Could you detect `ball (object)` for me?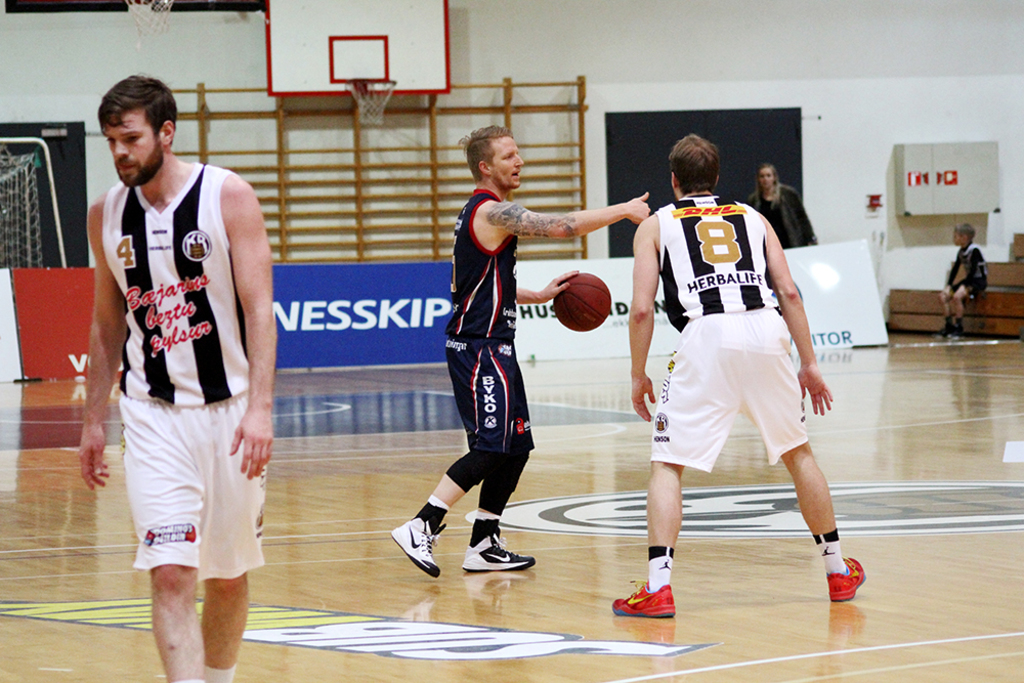
Detection result: bbox=(551, 271, 611, 334).
